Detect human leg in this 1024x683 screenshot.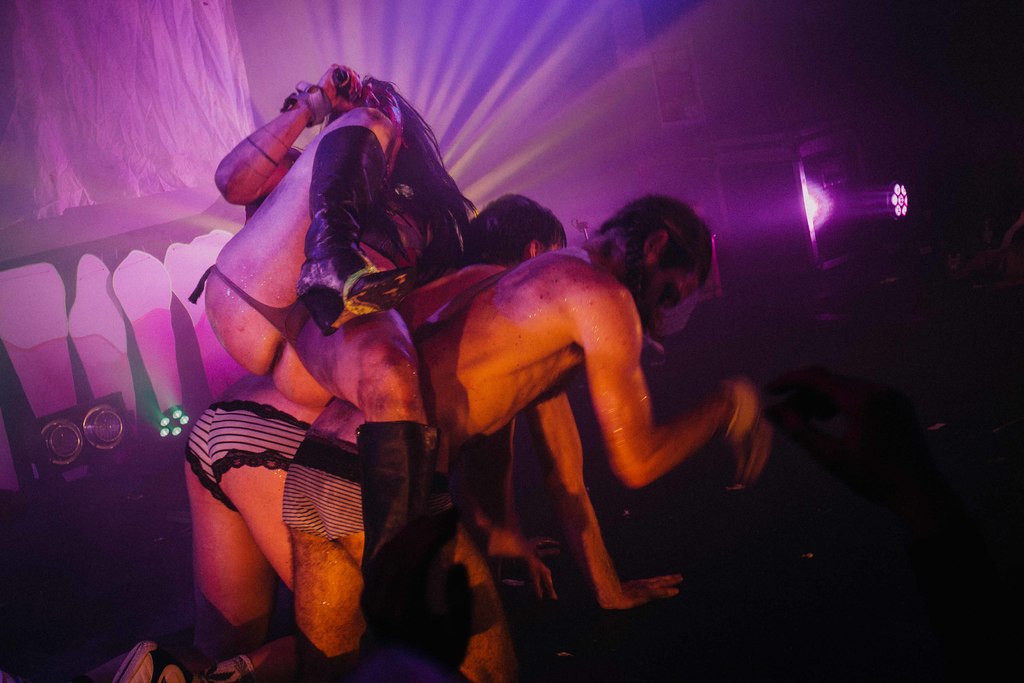
Detection: left=199, top=104, right=403, bottom=368.
